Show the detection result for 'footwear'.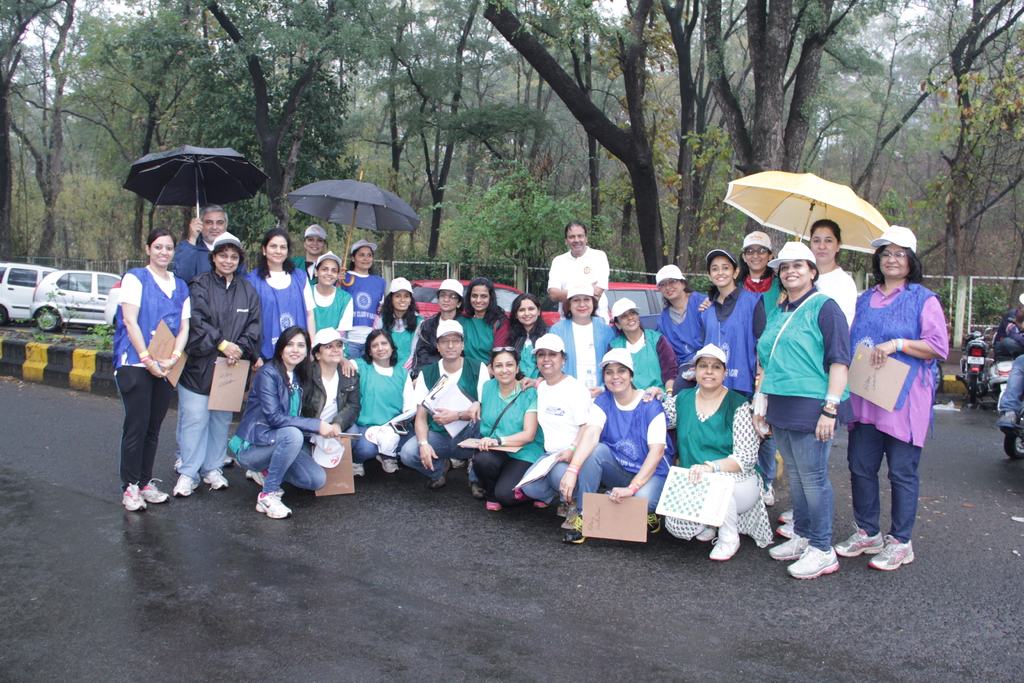
<bbox>244, 466, 264, 486</bbox>.
